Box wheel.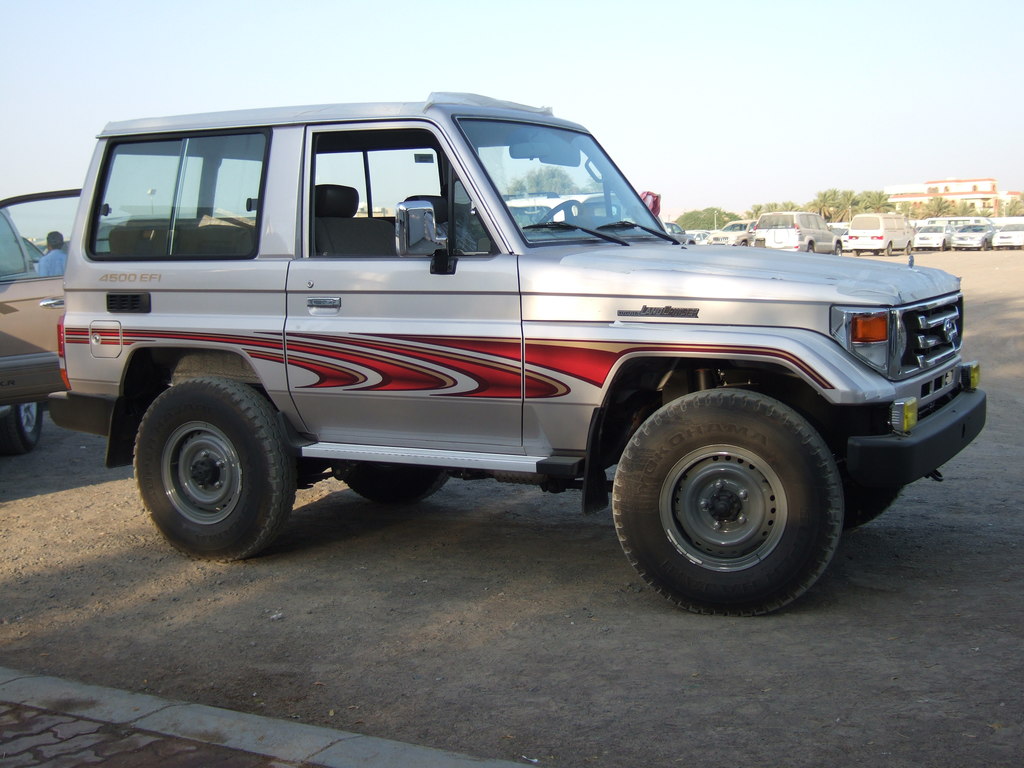
bbox=(601, 387, 860, 604).
